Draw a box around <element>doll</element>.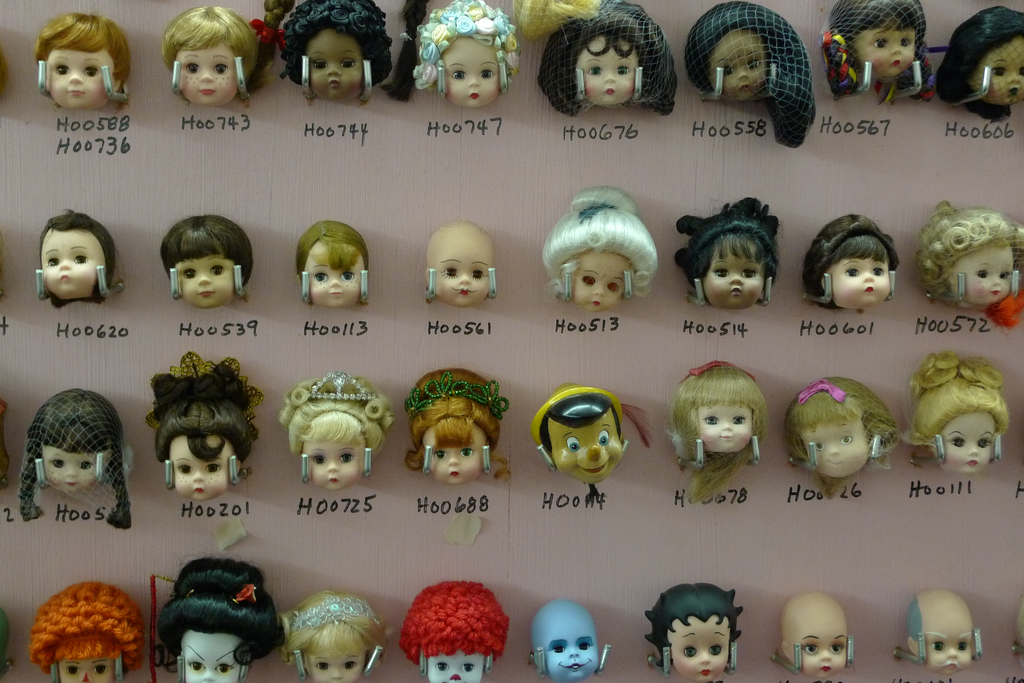
(x1=782, y1=382, x2=895, y2=494).
